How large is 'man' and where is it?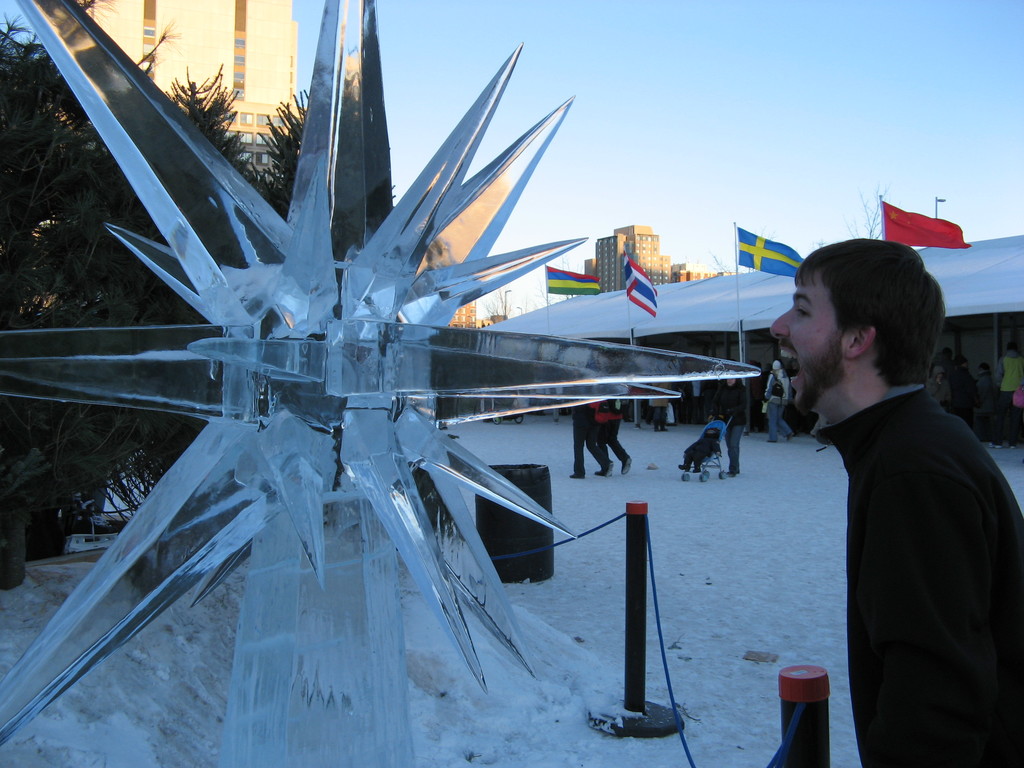
Bounding box: left=991, top=342, right=1023, bottom=446.
